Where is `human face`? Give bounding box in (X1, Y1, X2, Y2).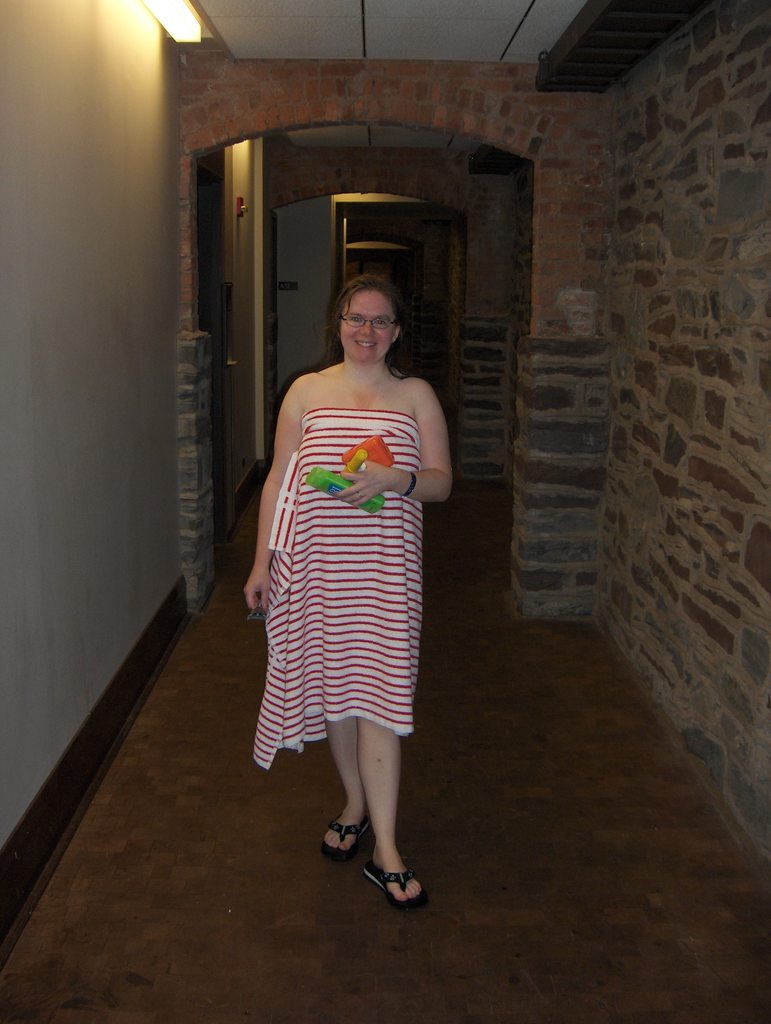
(337, 287, 394, 364).
